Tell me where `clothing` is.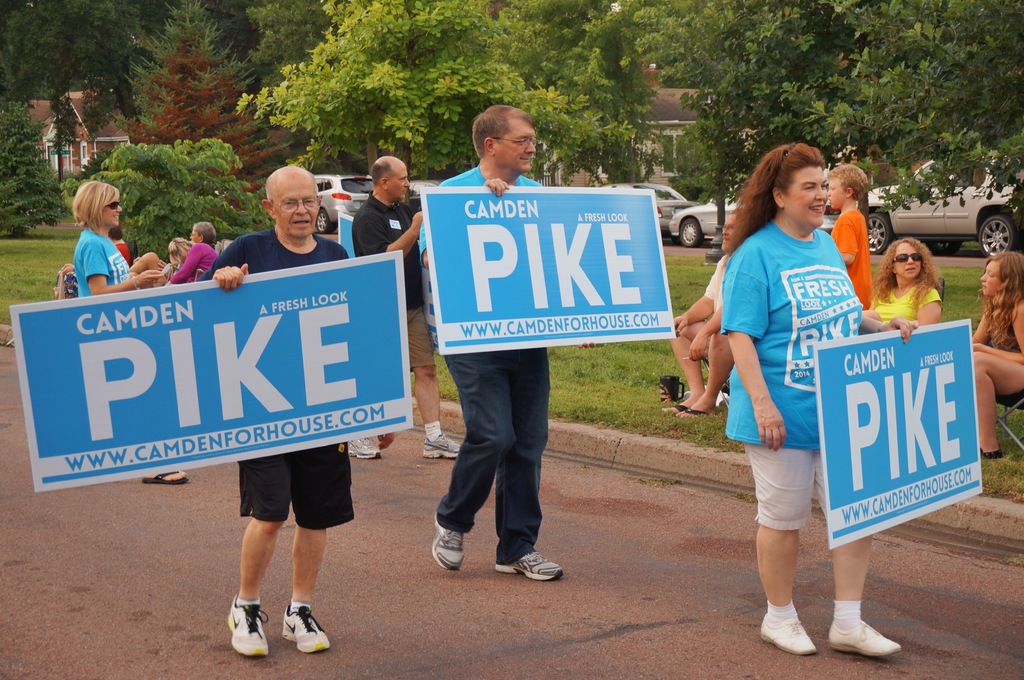
`clothing` is at (207, 211, 355, 521).
